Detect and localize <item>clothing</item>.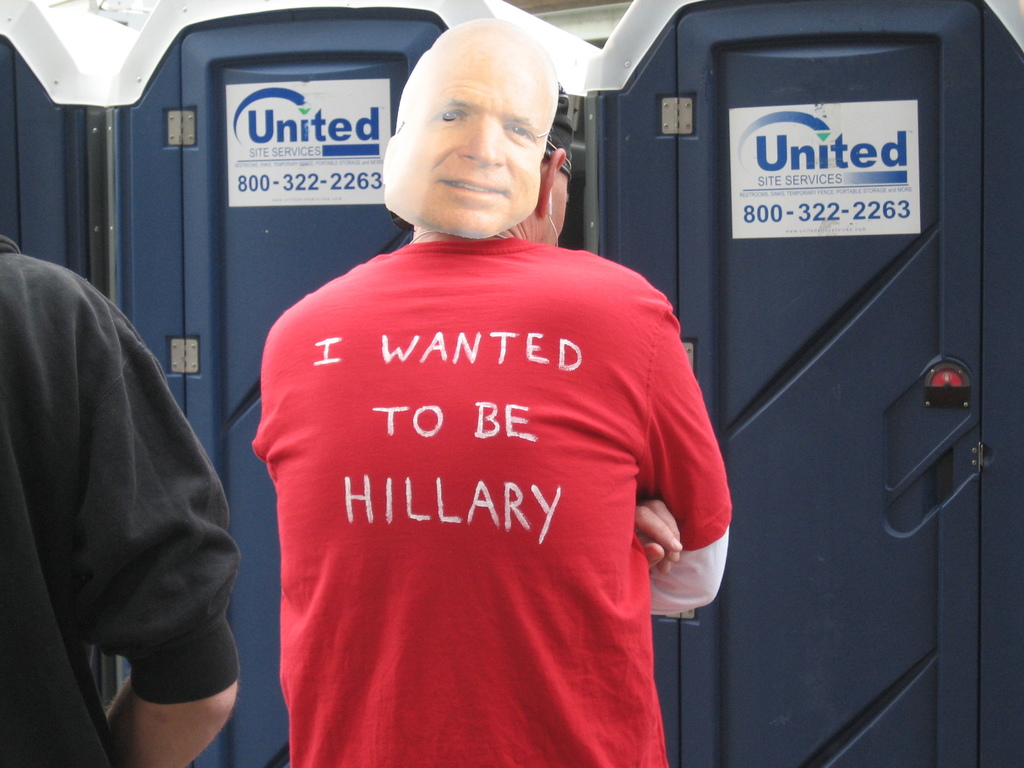
Localized at l=0, t=233, r=239, b=764.
